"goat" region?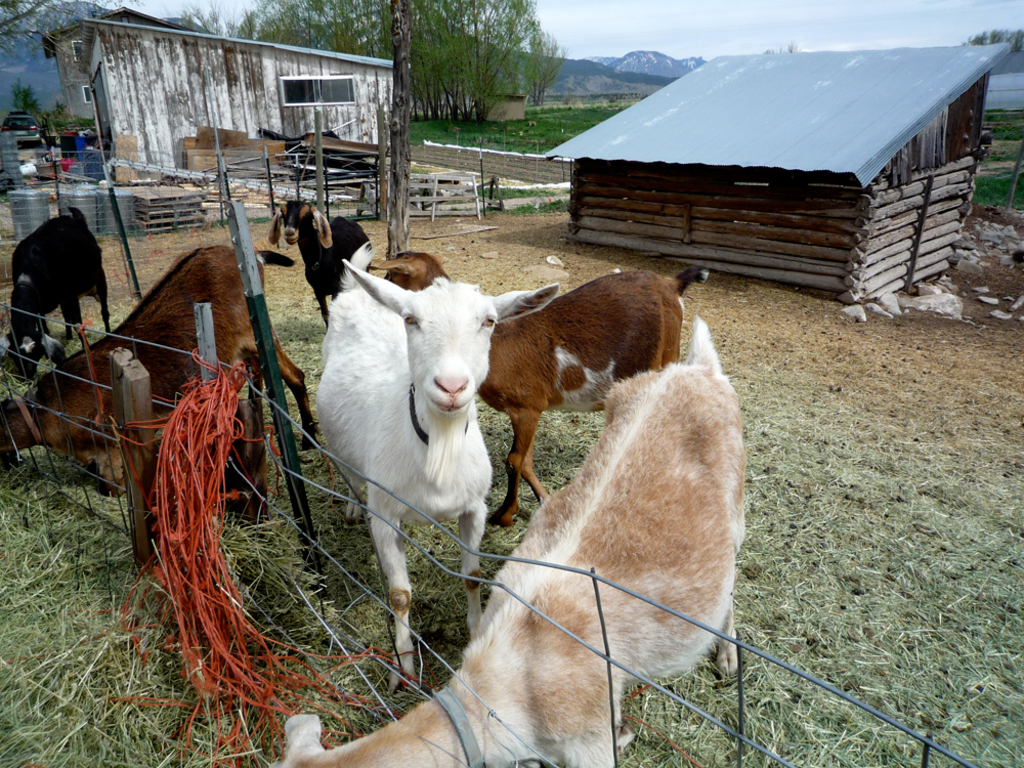
<box>266,308,743,767</box>
